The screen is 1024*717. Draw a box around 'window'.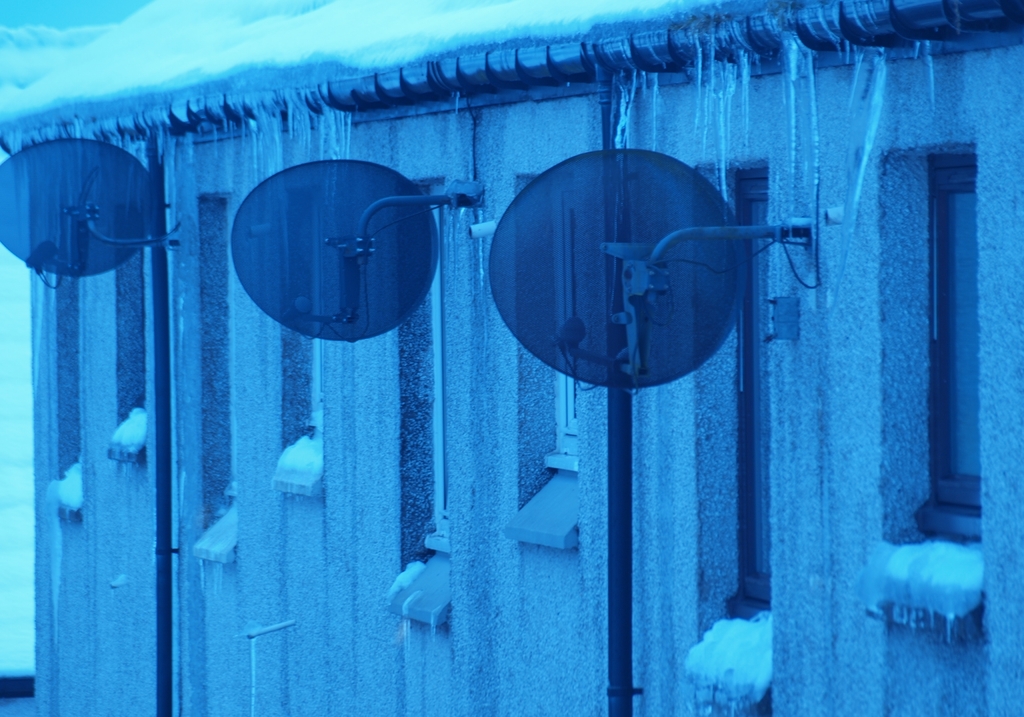
{"left": 737, "top": 171, "right": 770, "bottom": 604}.
